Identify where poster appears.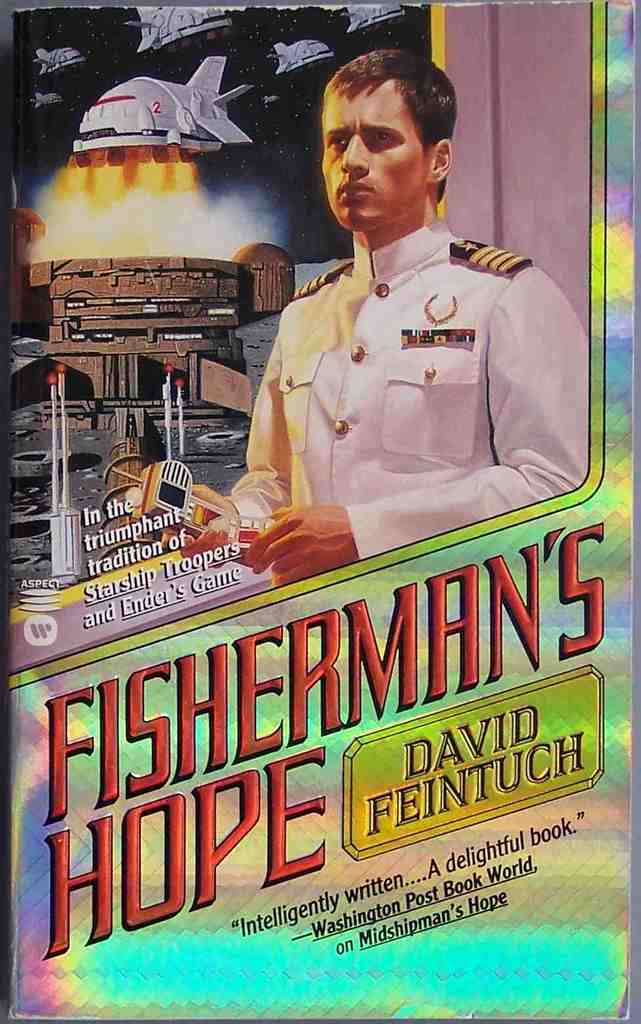
Appears at 0 0 640 1023.
